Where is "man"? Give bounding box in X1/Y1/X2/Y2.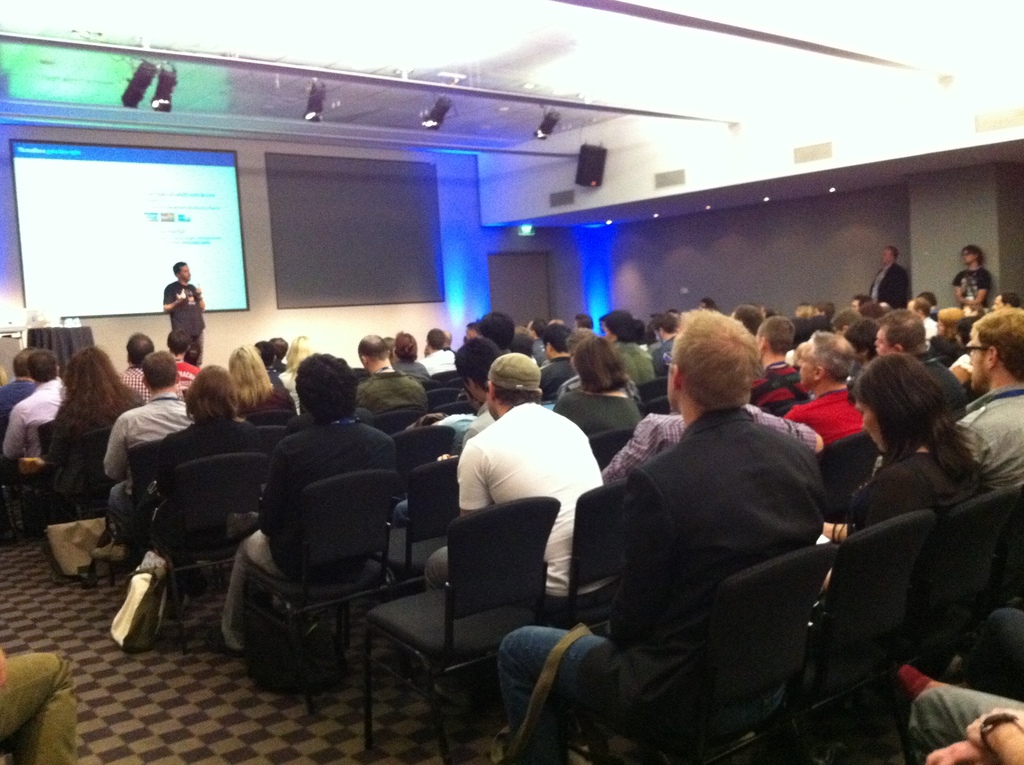
88/349/191/560.
